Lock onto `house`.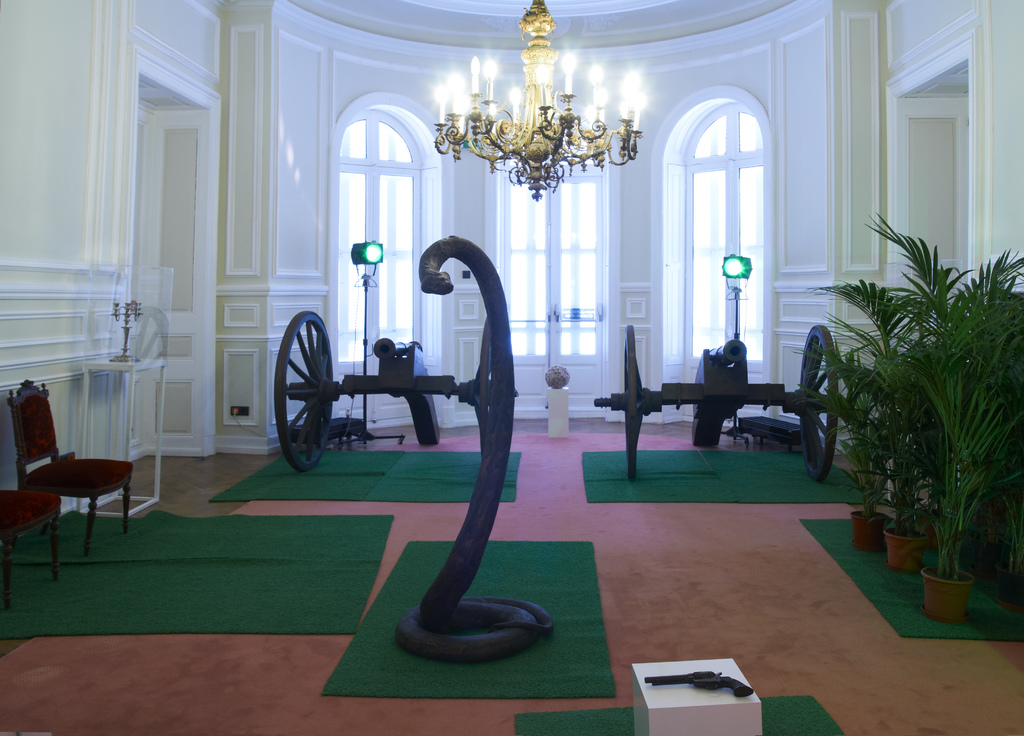
Locked: region(40, 9, 1023, 667).
